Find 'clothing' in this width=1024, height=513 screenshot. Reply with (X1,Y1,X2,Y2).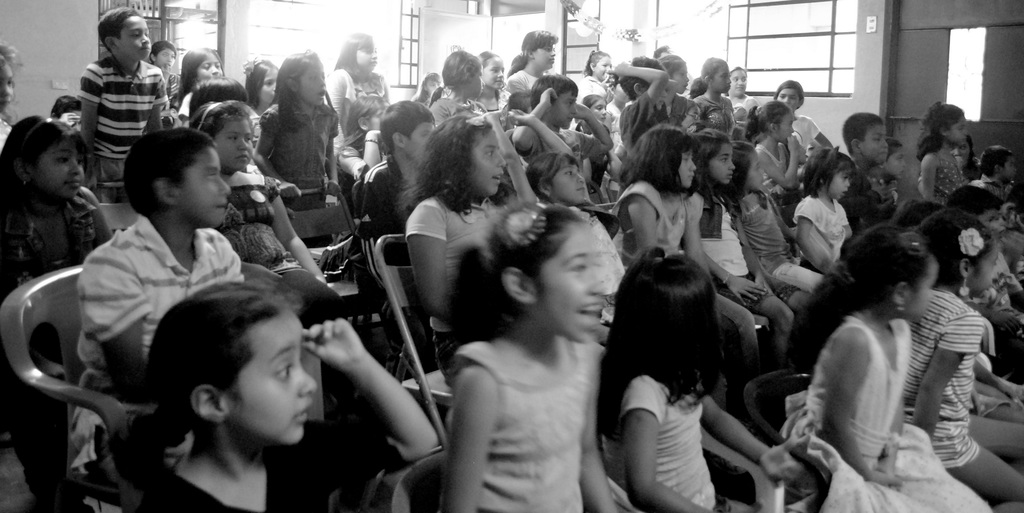
(336,134,366,187).
